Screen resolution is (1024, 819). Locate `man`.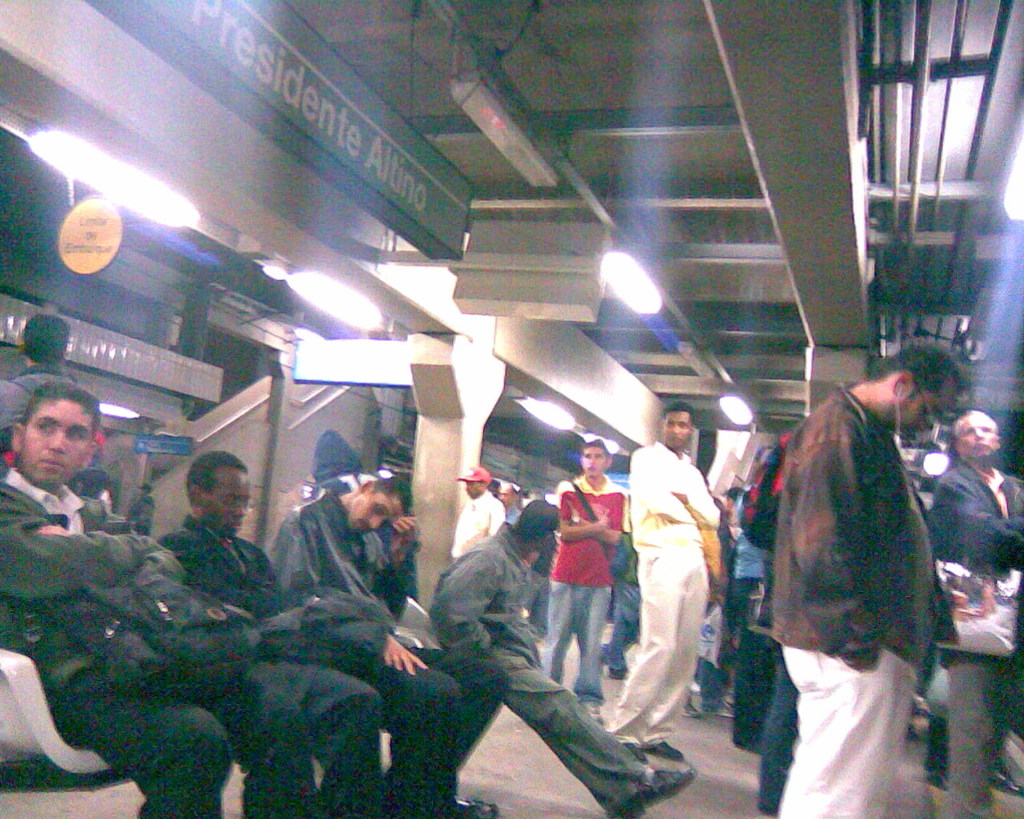
540, 437, 615, 705.
